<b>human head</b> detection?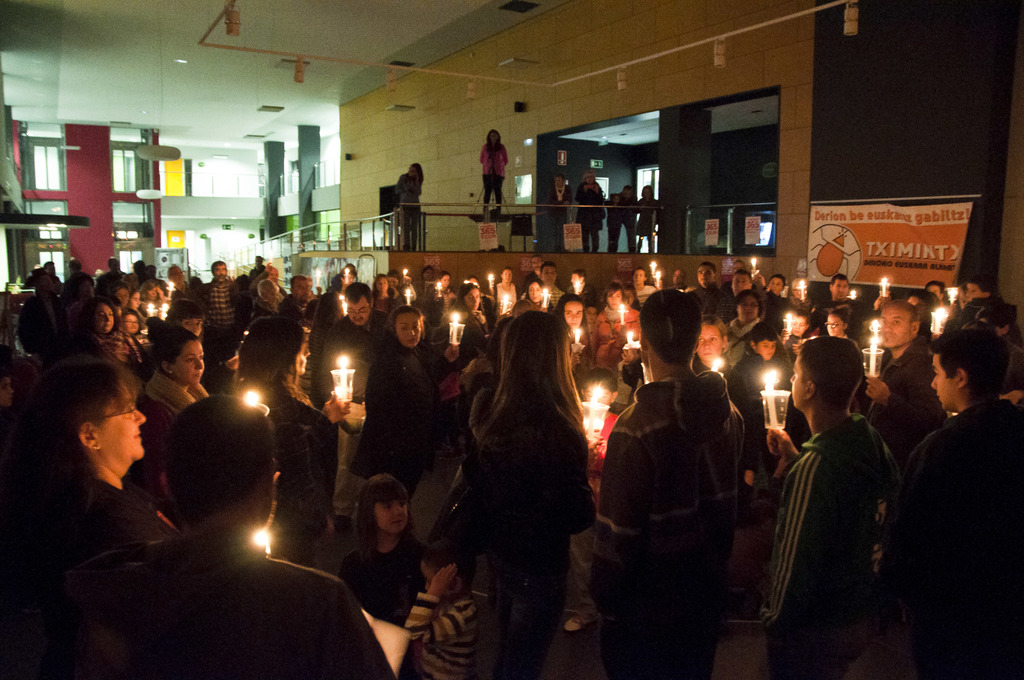
<bbox>525, 277, 545, 302</bbox>
